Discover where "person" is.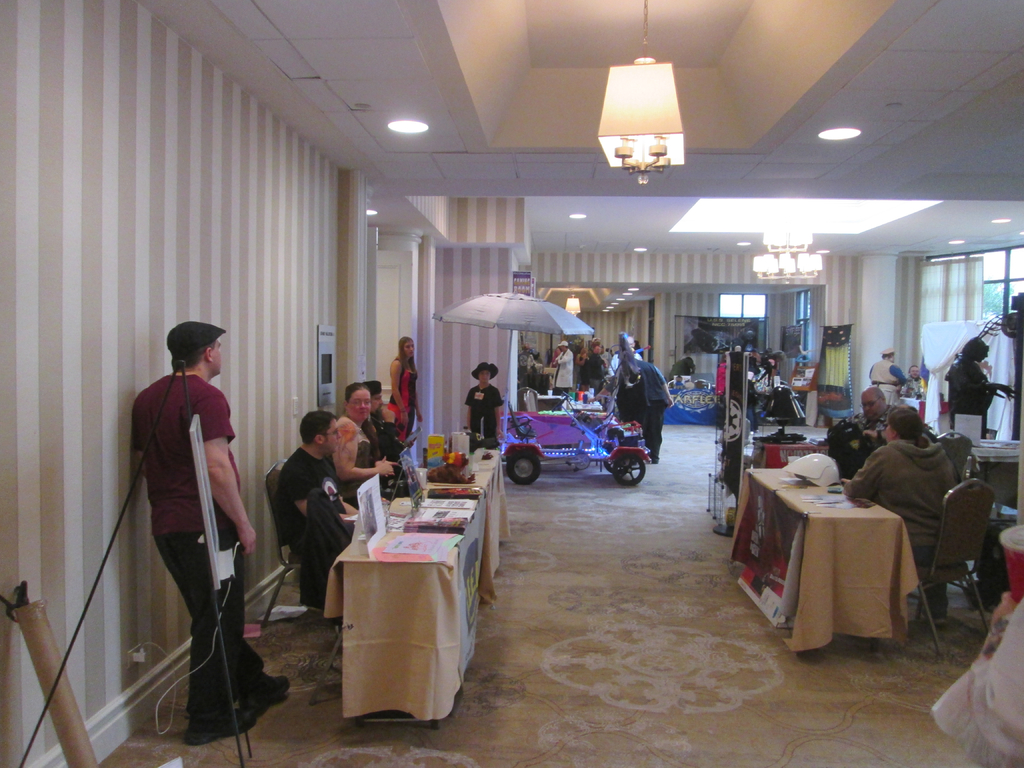
Discovered at select_region(120, 307, 256, 755).
